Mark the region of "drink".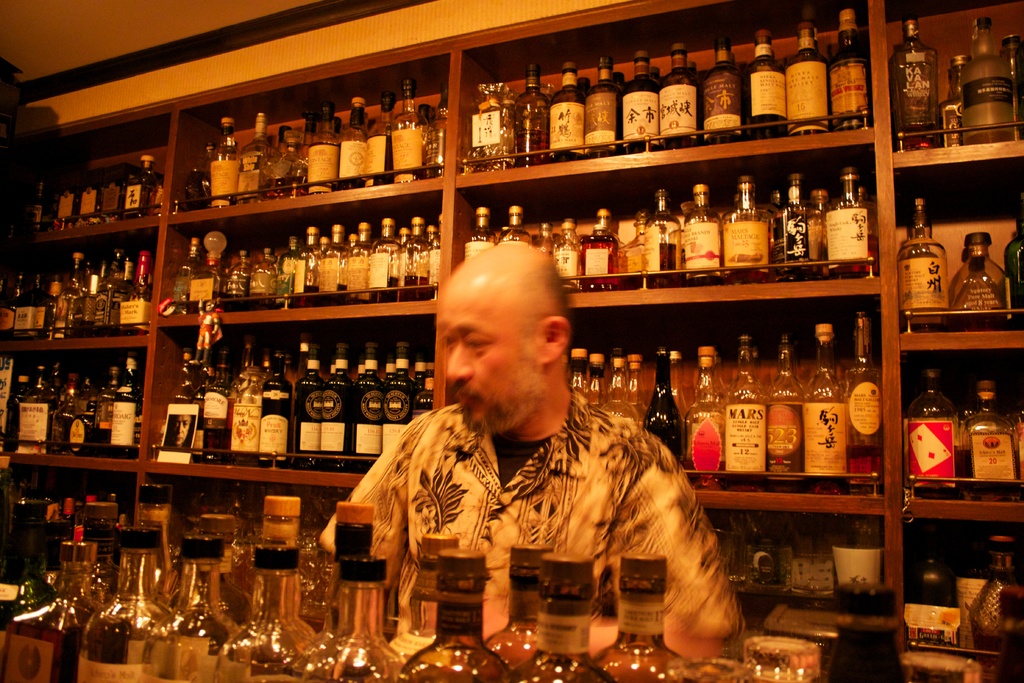
Region: (left=838, top=302, right=886, bottom=490).
